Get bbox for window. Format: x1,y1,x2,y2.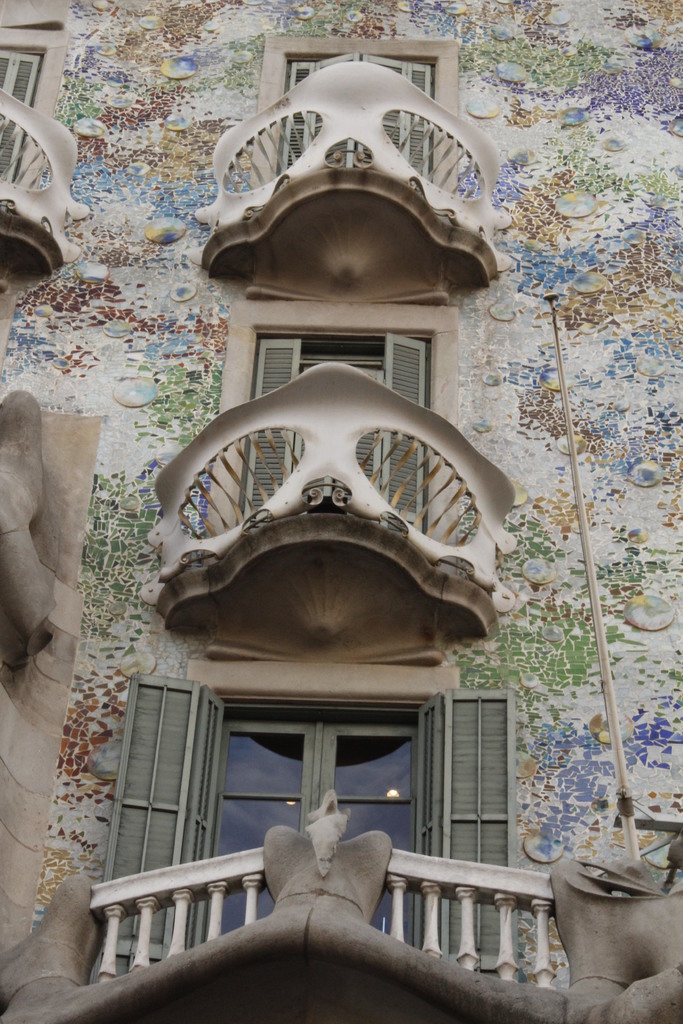
99,673,495,941.
